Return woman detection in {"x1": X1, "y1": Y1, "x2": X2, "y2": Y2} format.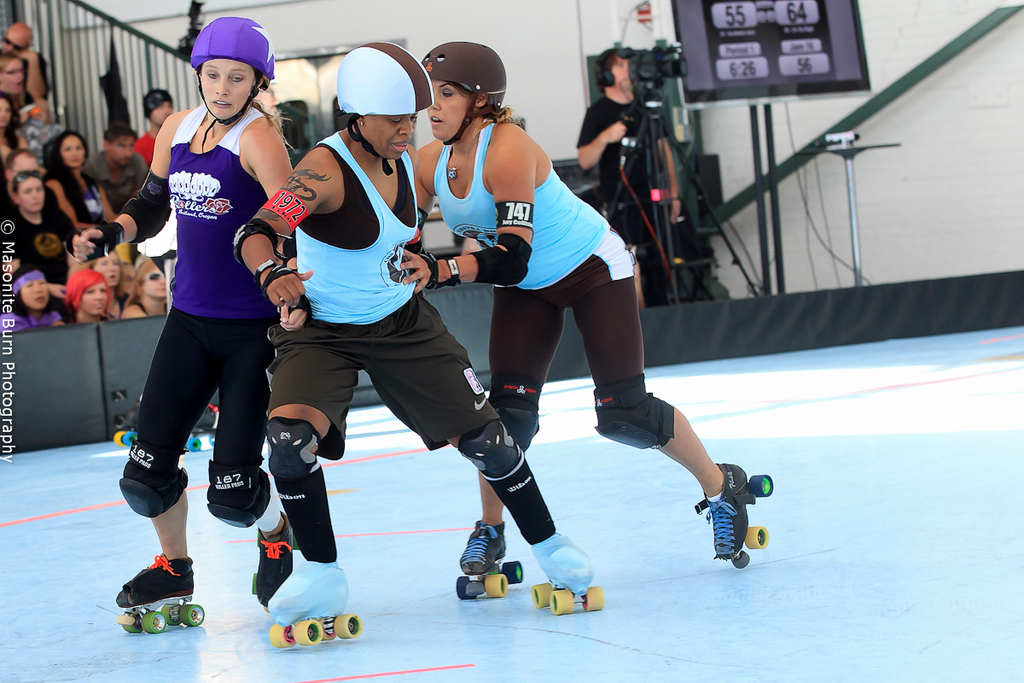
{"x1": 0, "y1": 90, "x2": 19, "y2": 163}.
